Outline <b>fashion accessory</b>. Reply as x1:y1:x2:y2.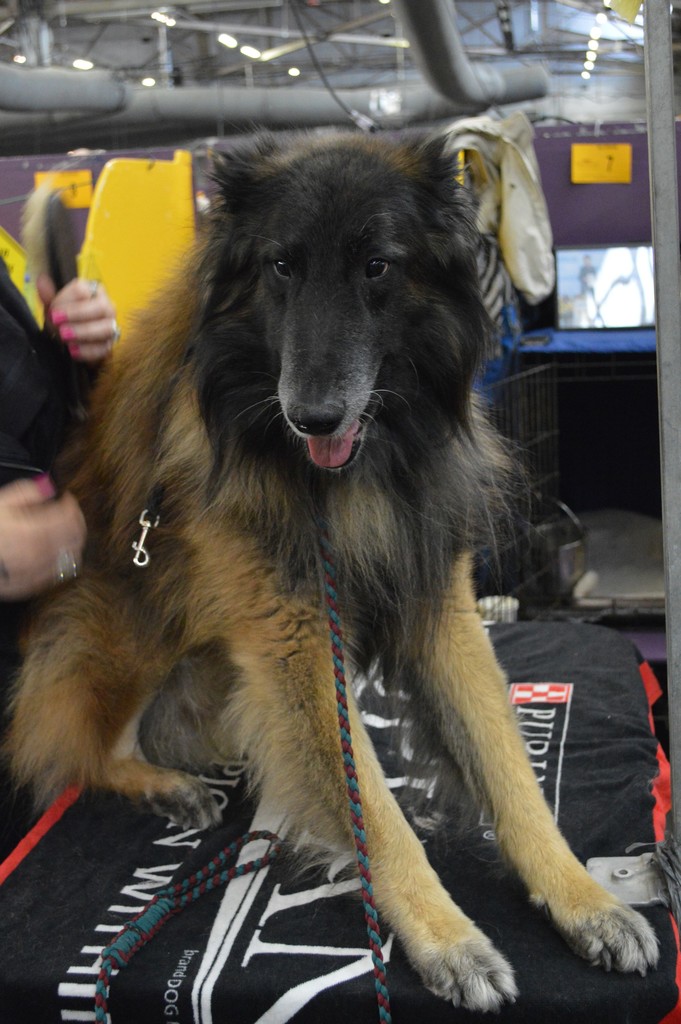
111:322:125:343.
